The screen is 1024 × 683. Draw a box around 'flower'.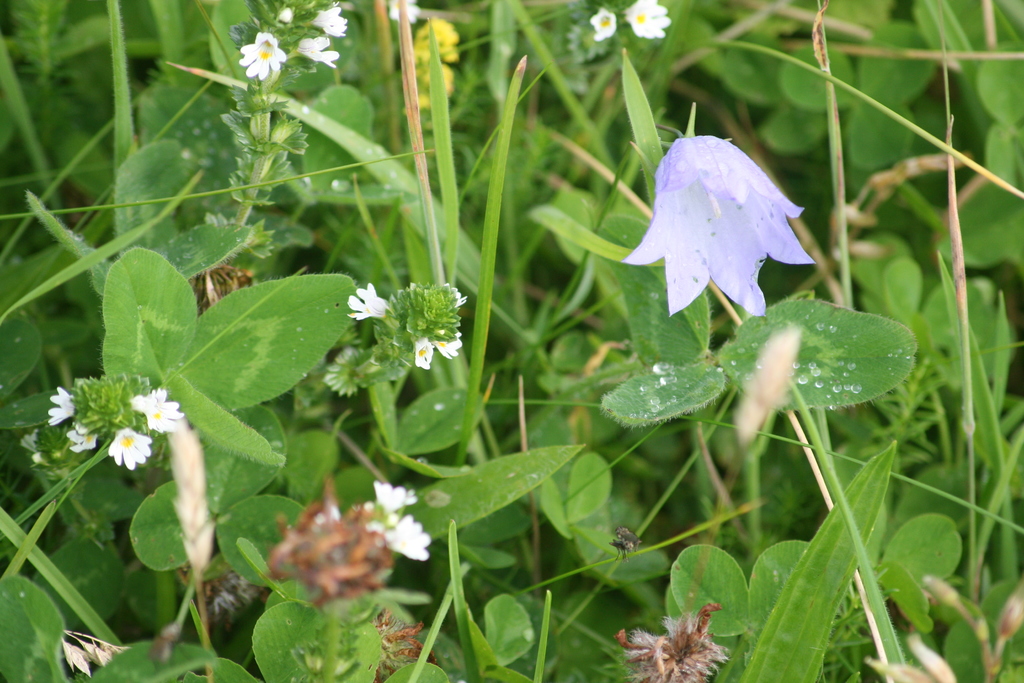
x1=392, y1=0, x2=420, y2=18.
